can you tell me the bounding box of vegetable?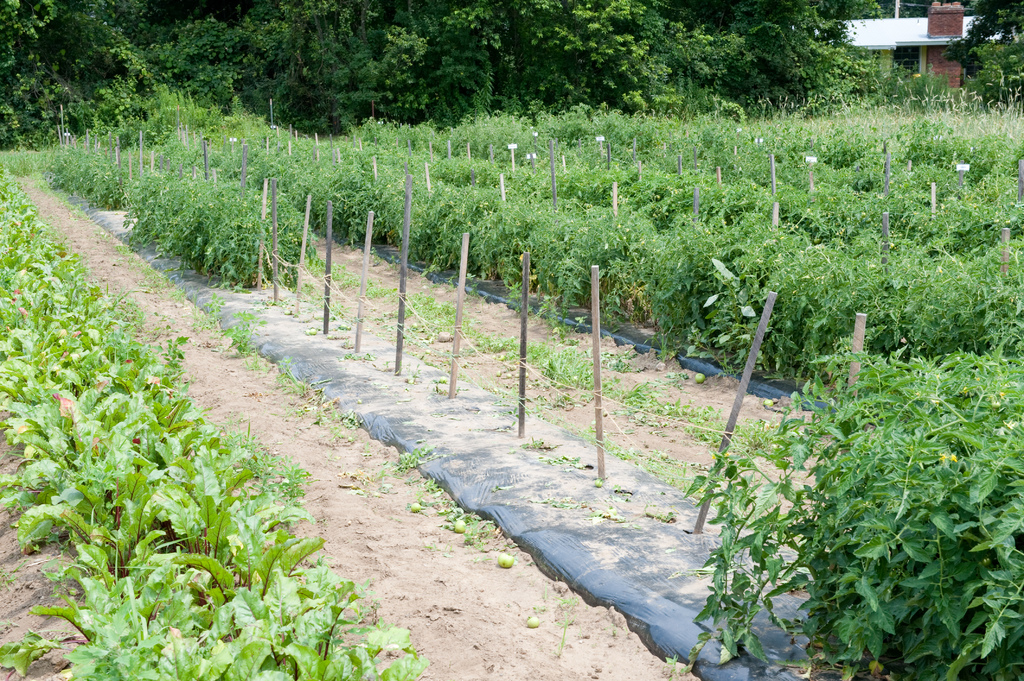
513, 373, 518, 378.
